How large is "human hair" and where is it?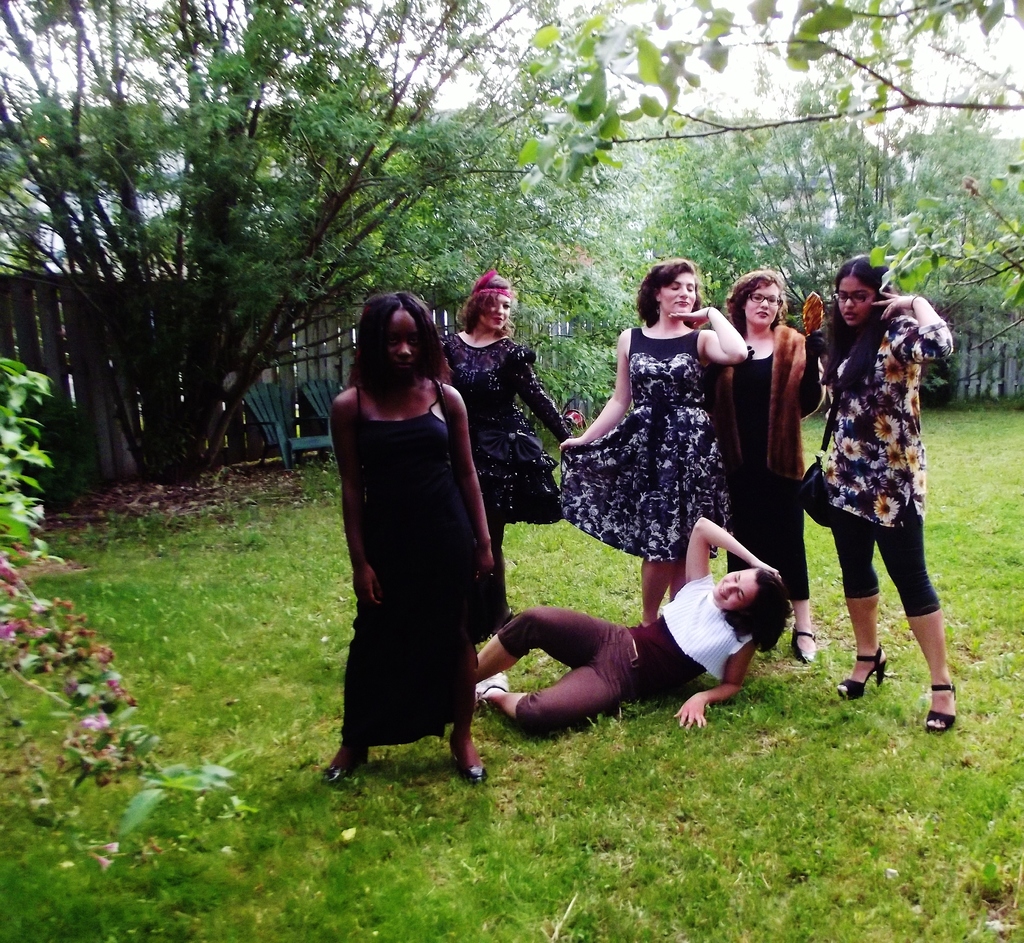
Bounding box: 632:258:701:329.
